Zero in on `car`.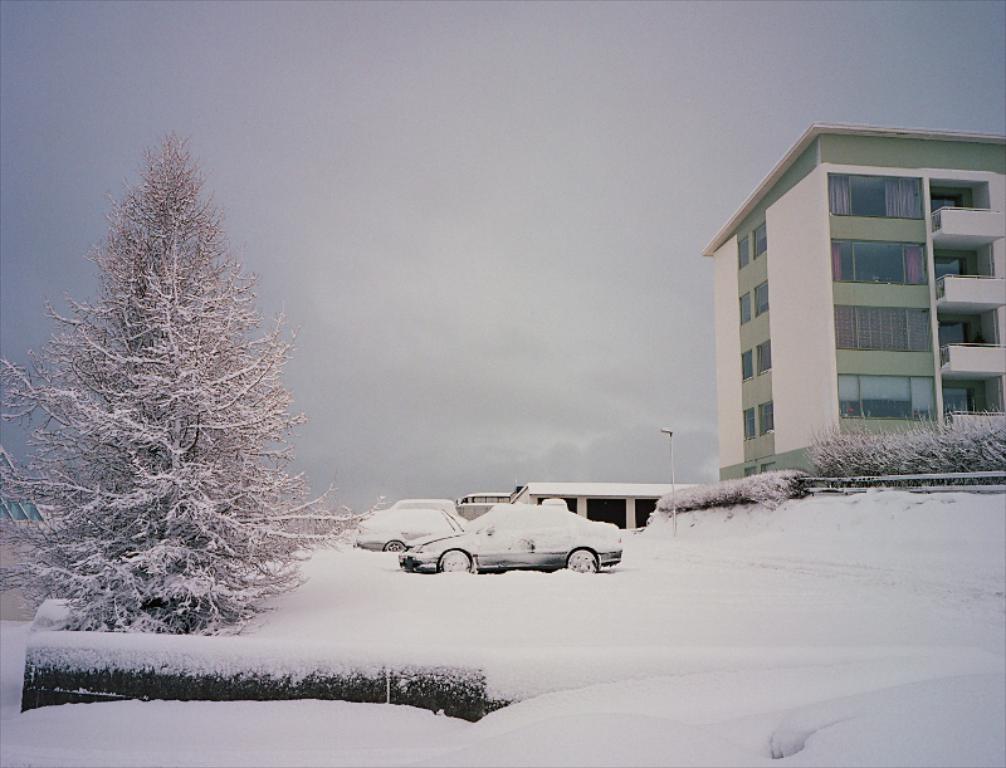
Zeroed in: crop(395, 493, 615, 582).
